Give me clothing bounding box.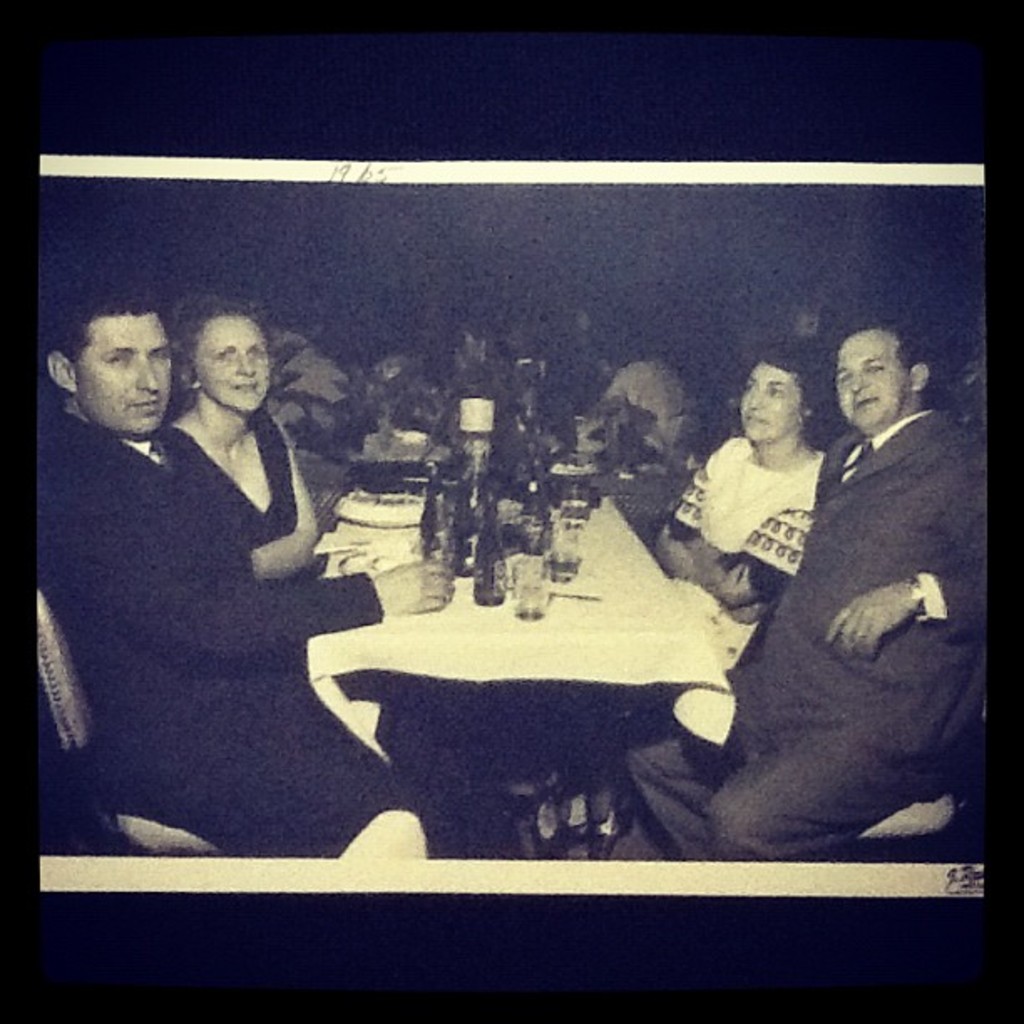
[x1=728, y1=338, x2=979, y2=845].
